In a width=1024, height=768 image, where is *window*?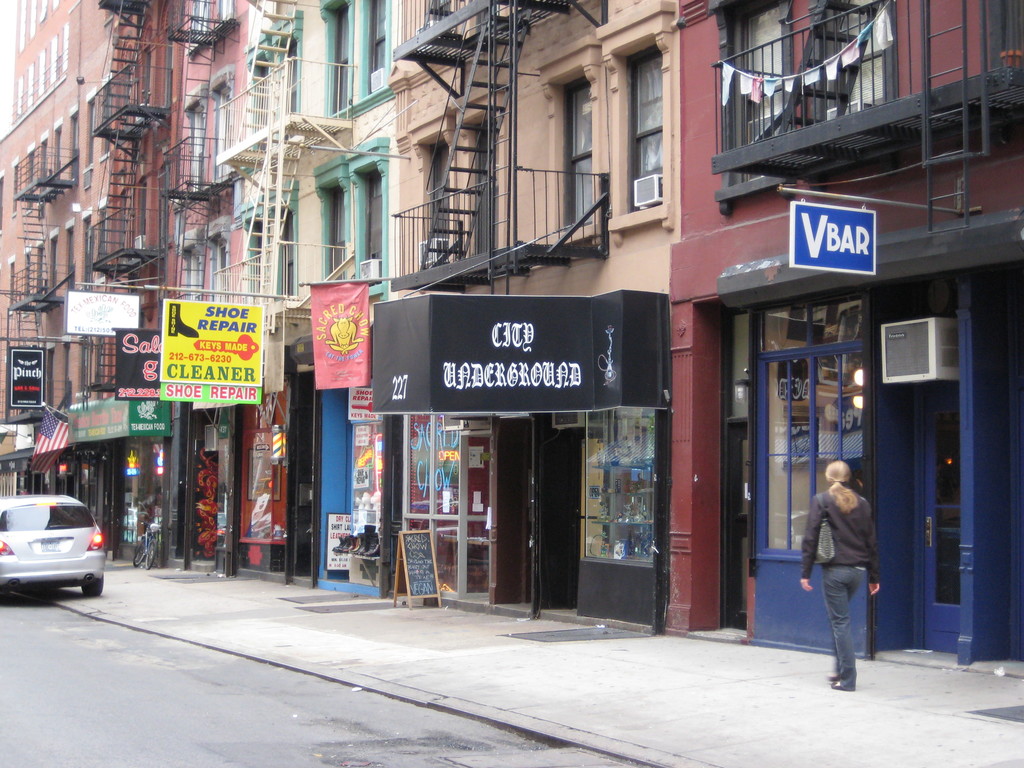
[x1=61, y1=22, x2=74, y2=68].
